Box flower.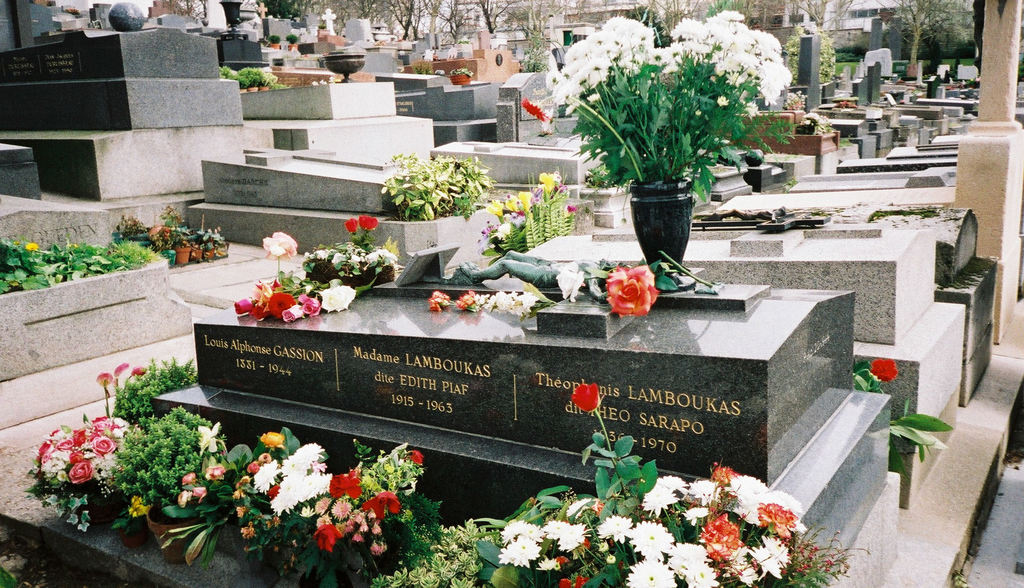
l=320, t=282, r=358, b=317.
